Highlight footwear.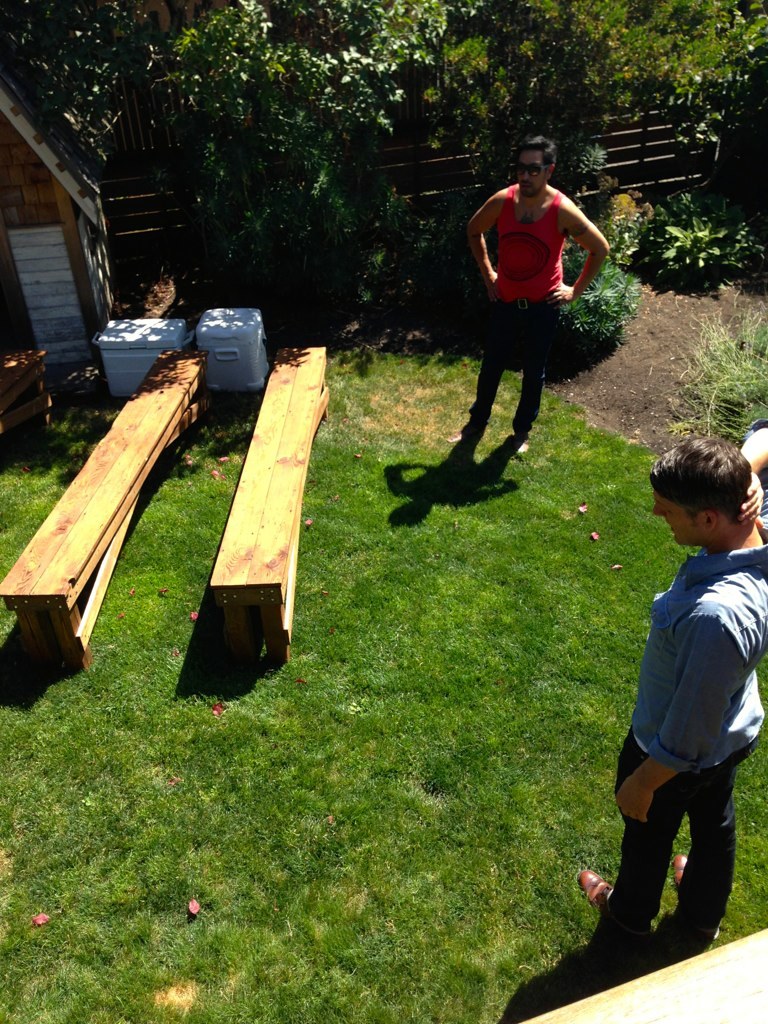
Highlighted region: <region>464, 413, 483, 448</region>.
